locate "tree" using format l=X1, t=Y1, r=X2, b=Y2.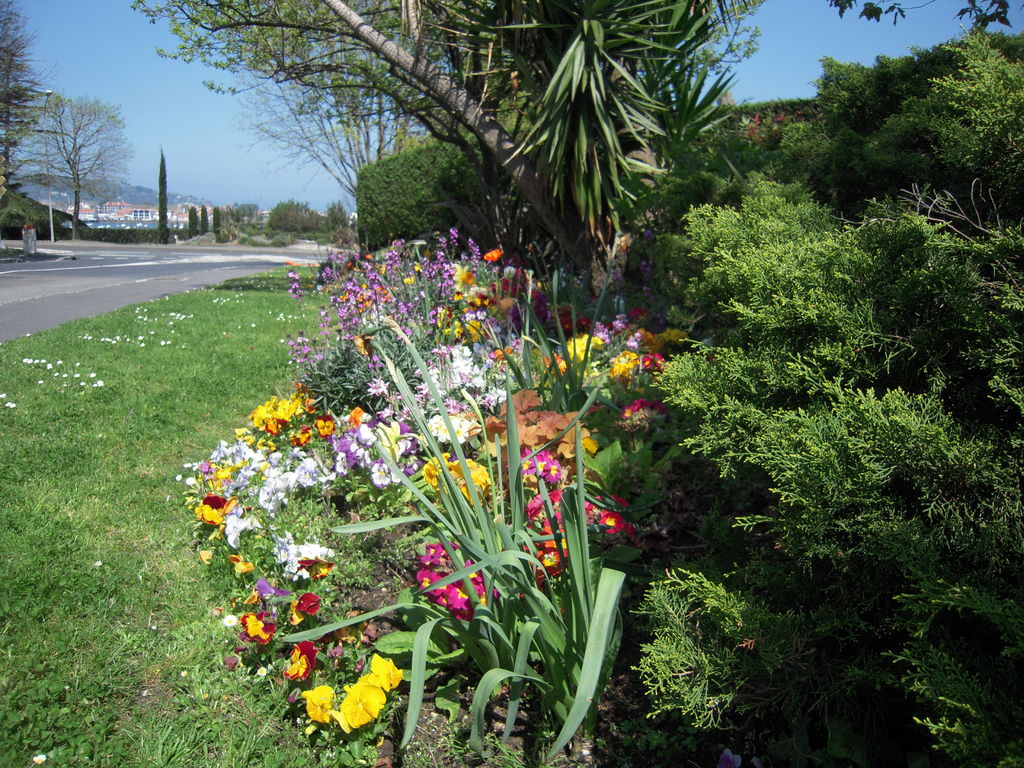
l=207, t=204, r=231, b=237.
